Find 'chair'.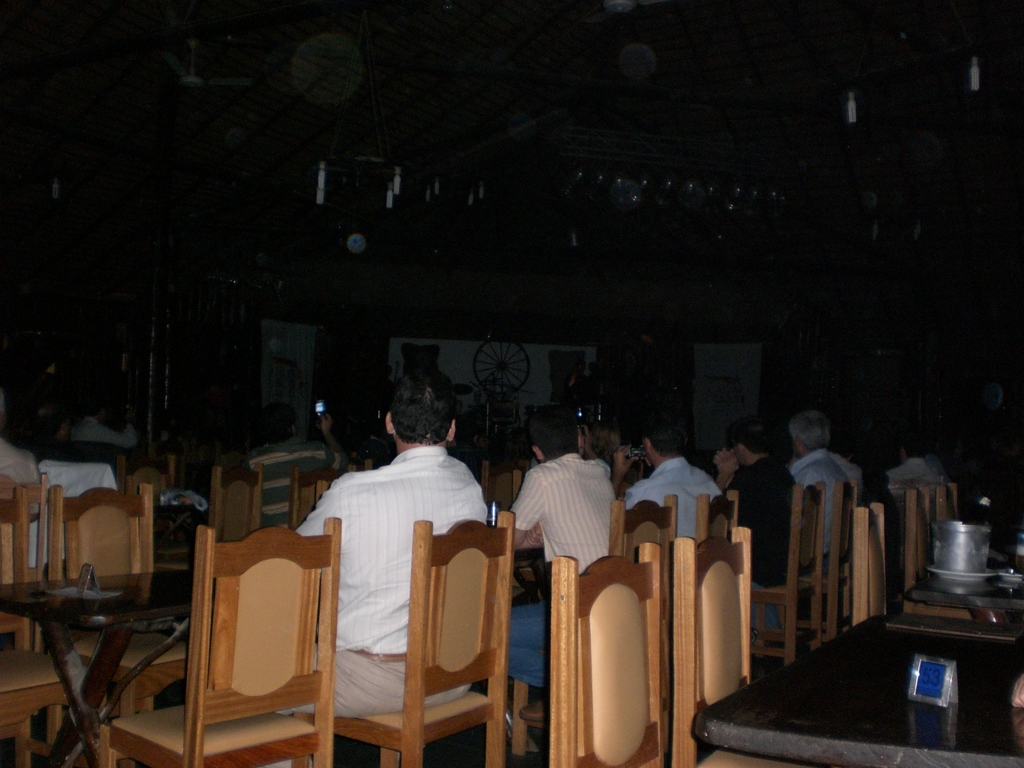
BBox(289, 507, 513, 767).
